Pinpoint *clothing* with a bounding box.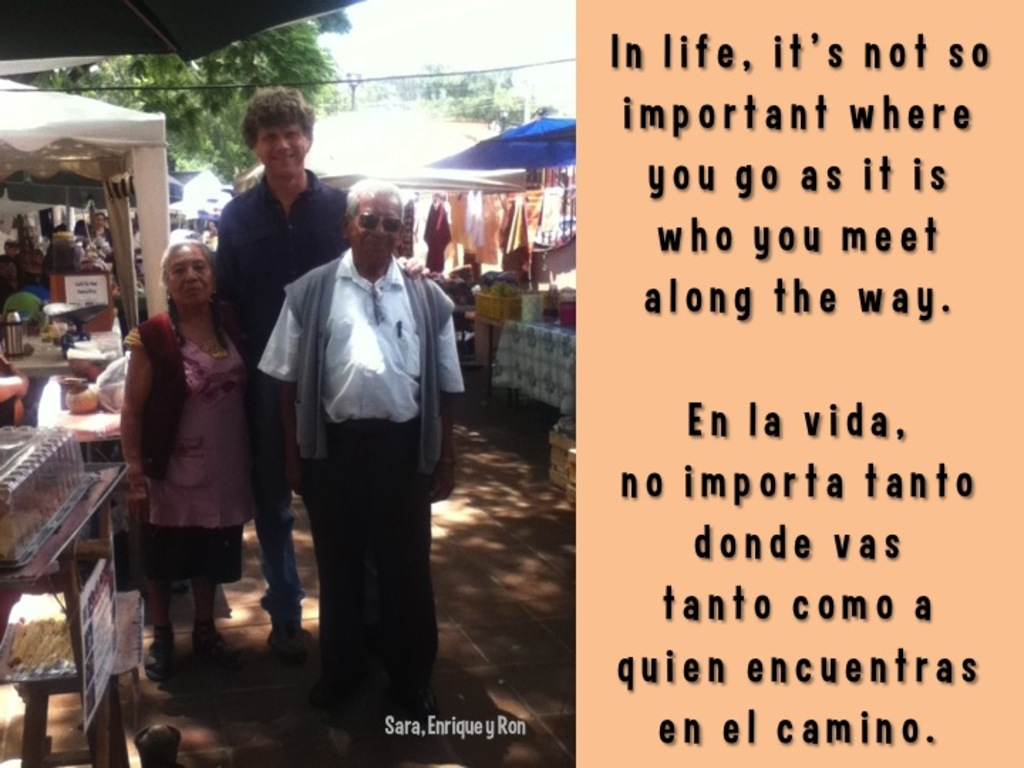
bbox(141, 313, 246, 587).
